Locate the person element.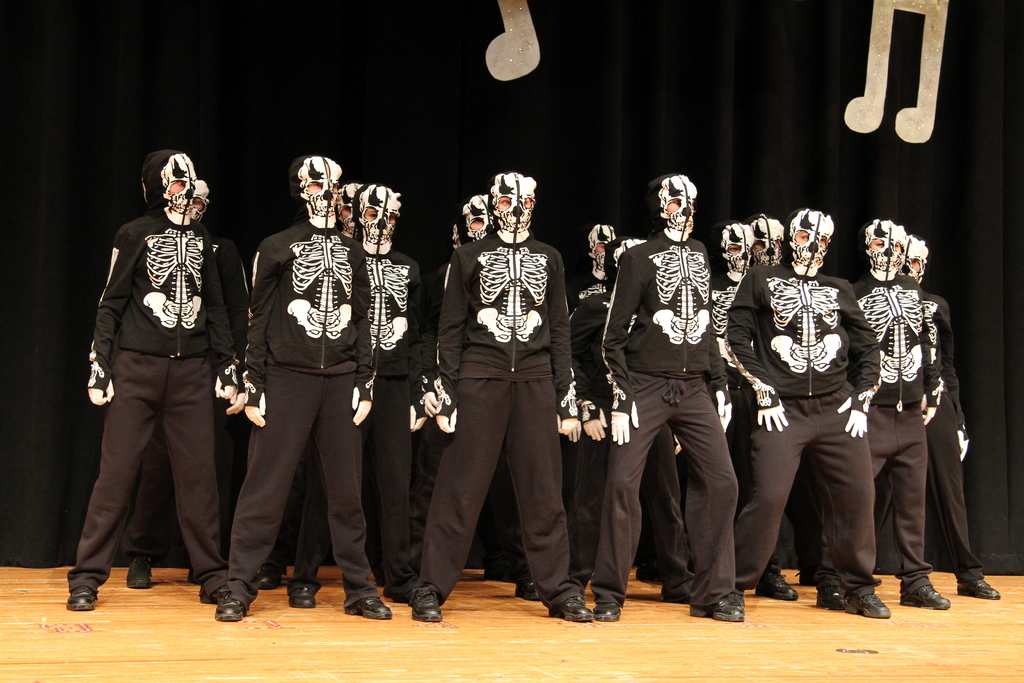
Element bbox: 708 199 884 616.
